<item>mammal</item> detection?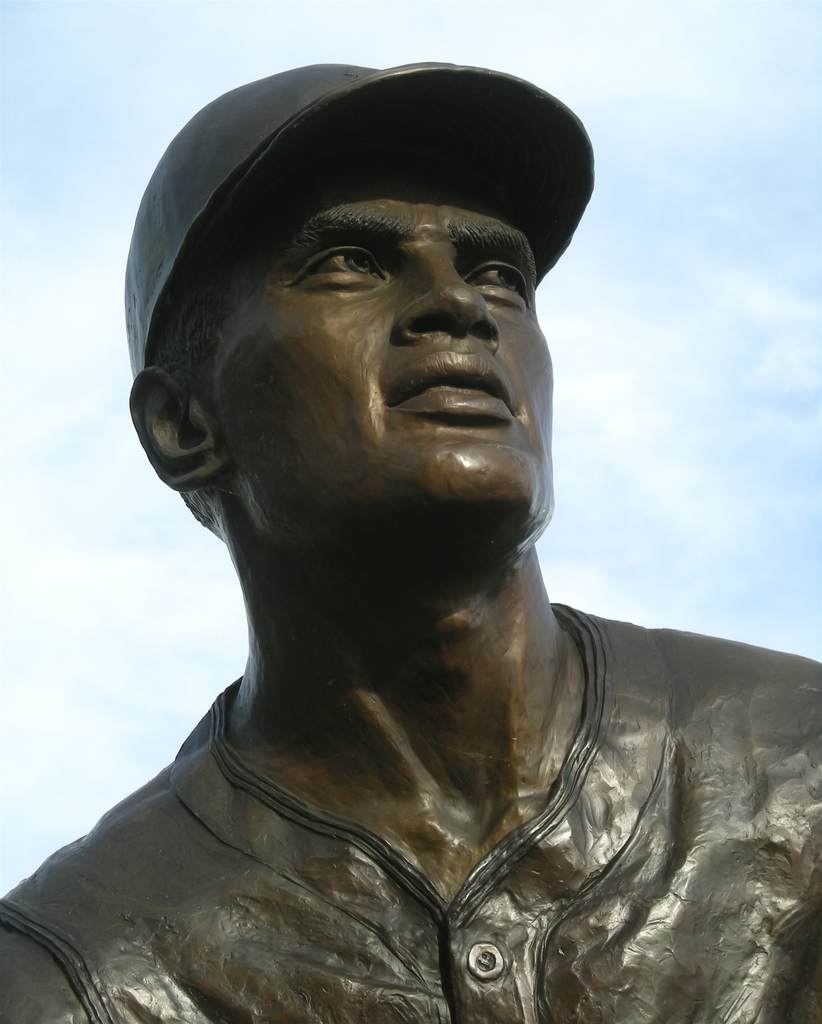
{"left": 0, "top": 64, "right": 821, "bottom": 1023}
